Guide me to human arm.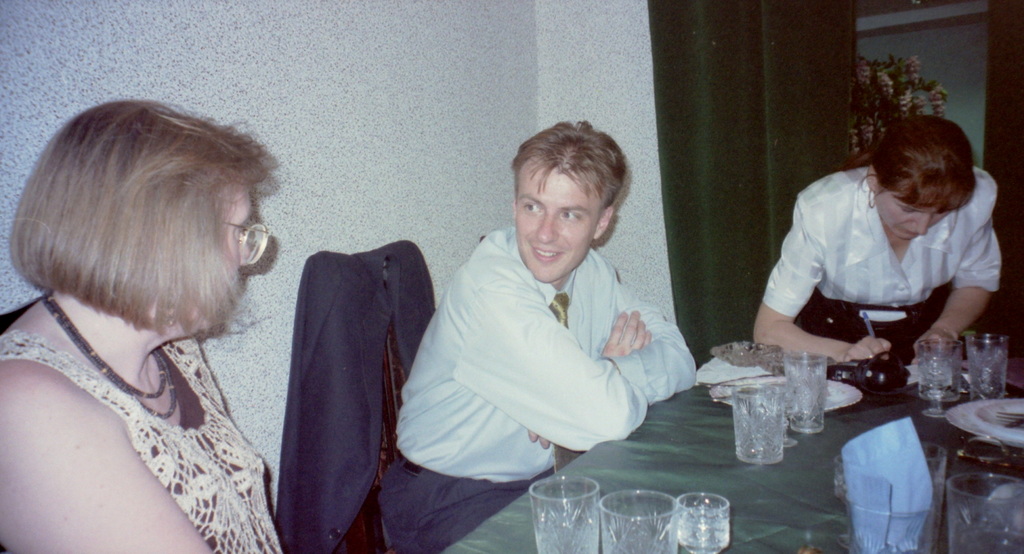
Guidance: <box>0,361,228,553</box>.
